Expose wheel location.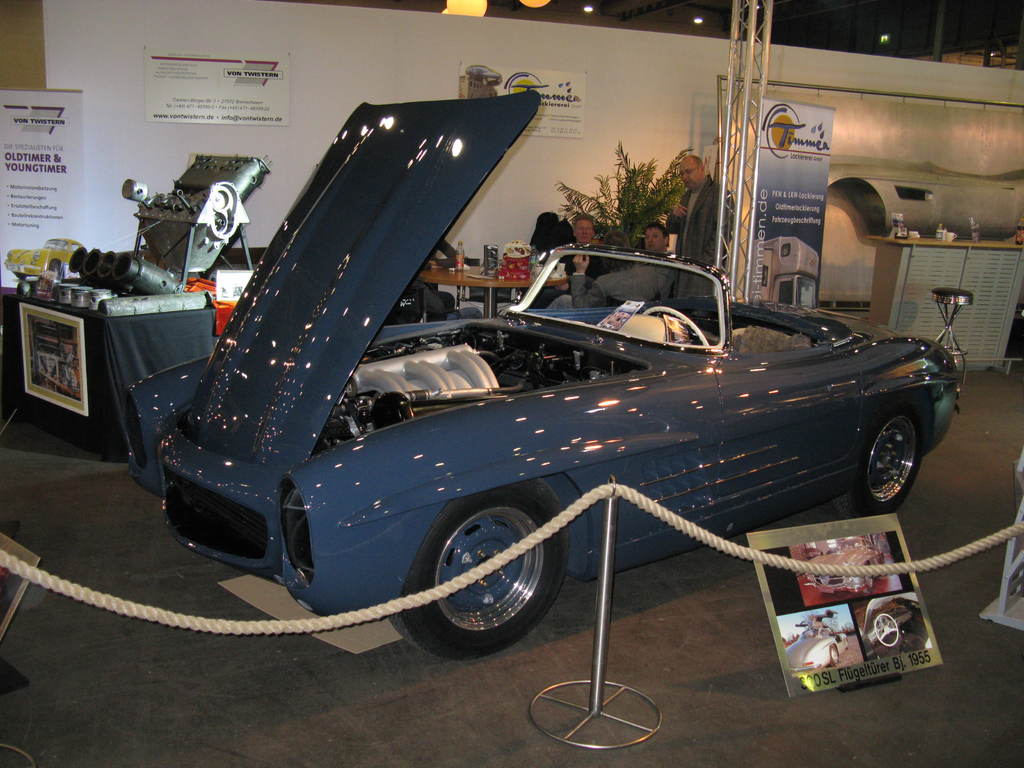
Exposed at (872,616,898,646).
